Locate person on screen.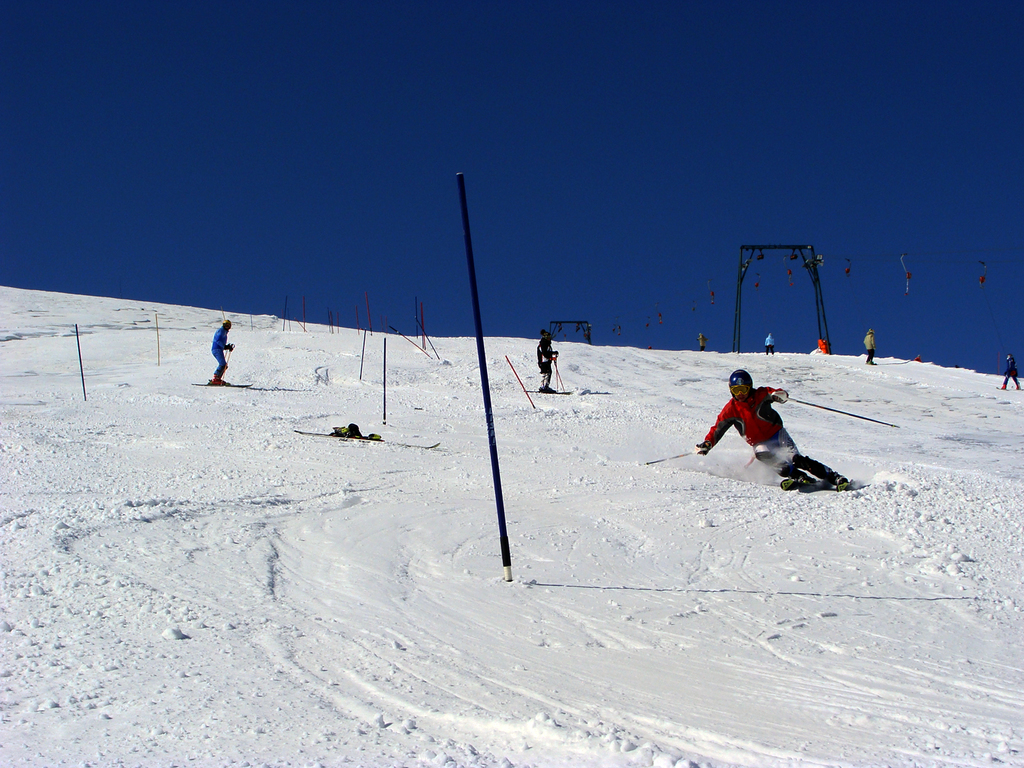
On screen at bbox=(762, 331, 776, 353).
